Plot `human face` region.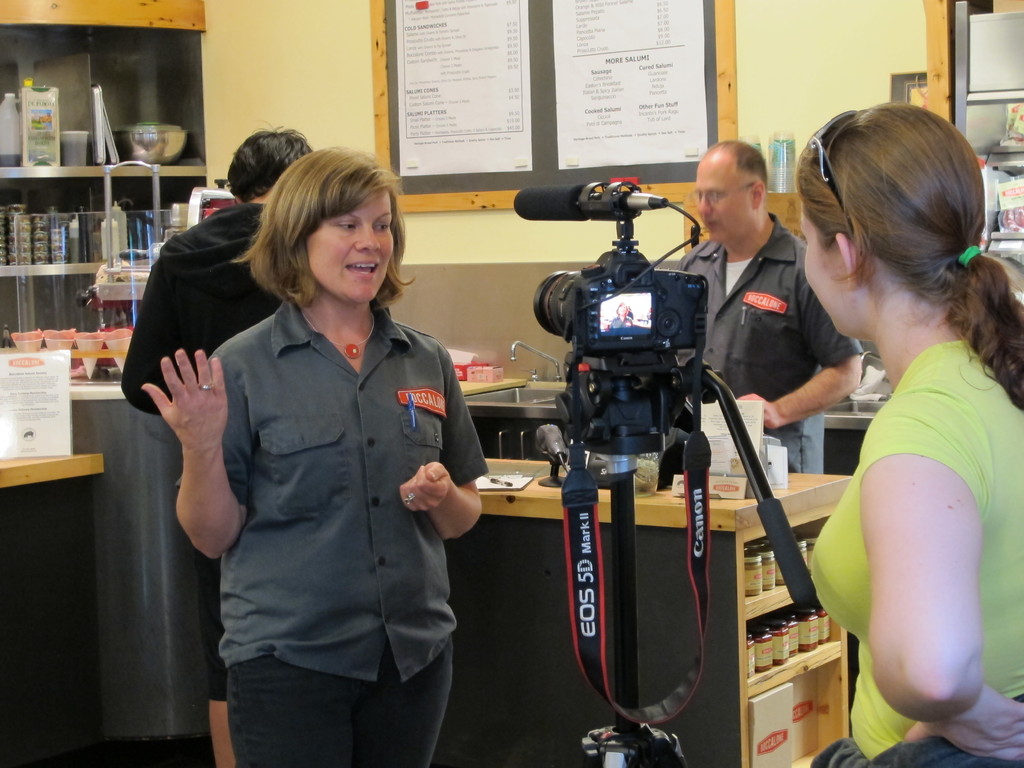
Plotted at 304:190:394:305.
